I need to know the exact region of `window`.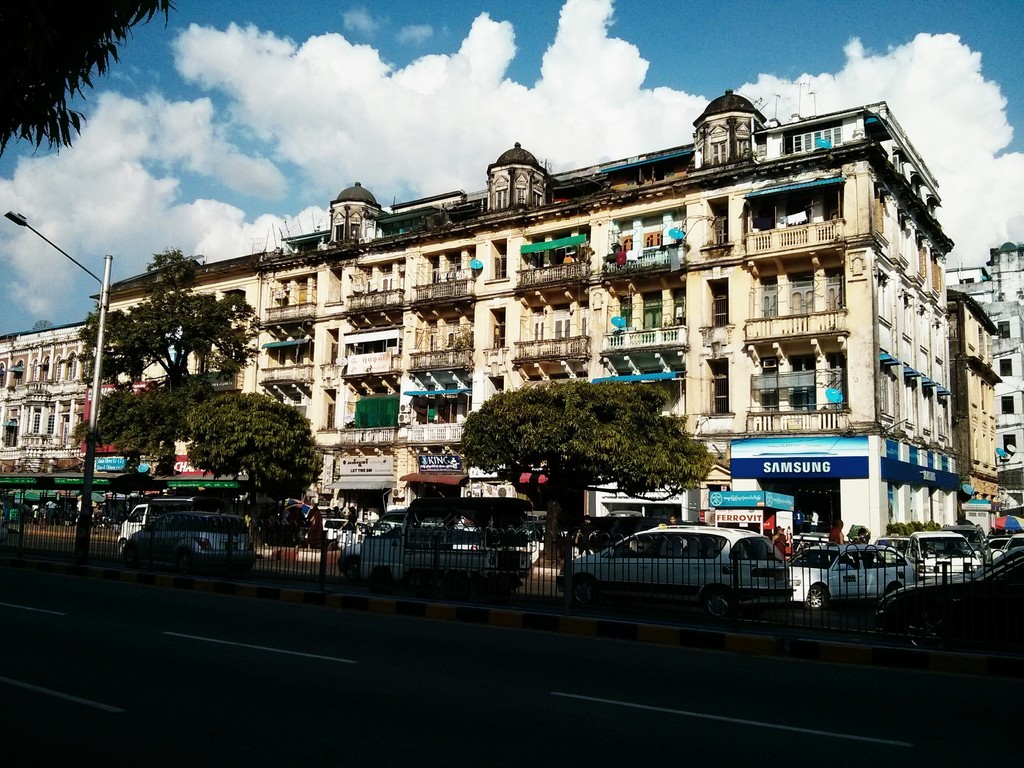
Region: [707, 197, 728, 252].
